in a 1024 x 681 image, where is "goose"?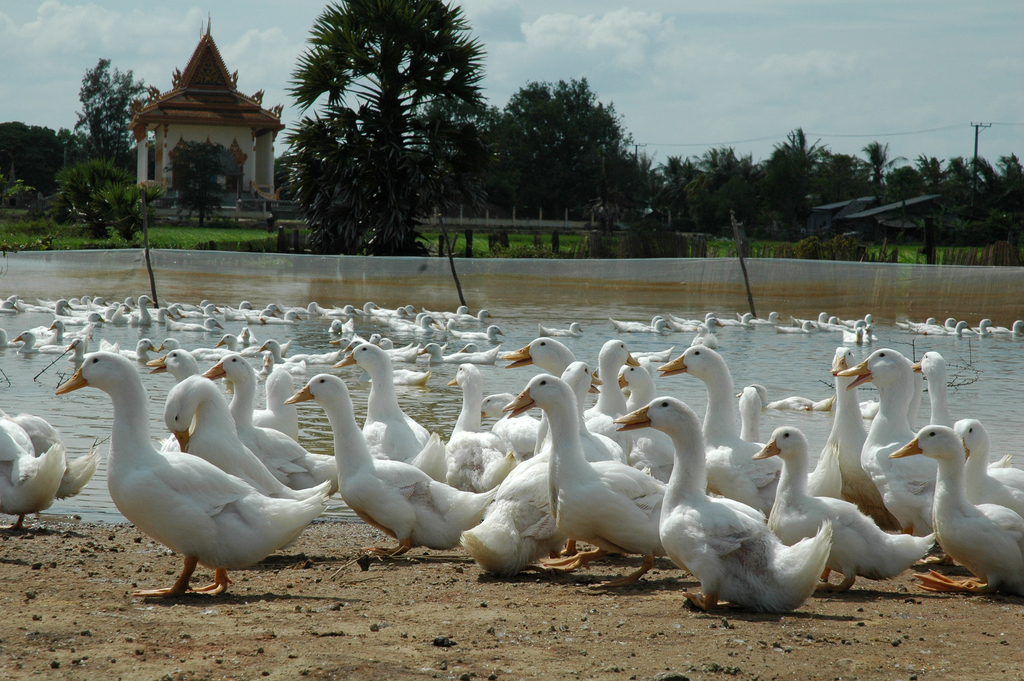
pyautogui.locateOnScreen(49, 348, 332, 602).
